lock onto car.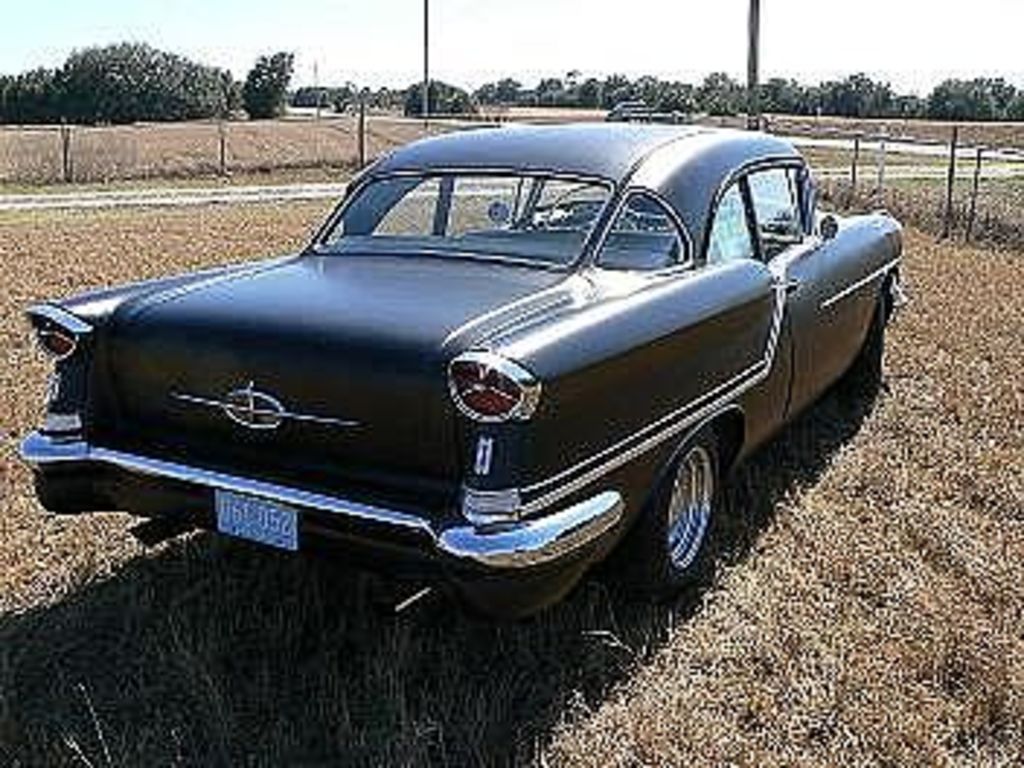
Locked: 12/131/911/614.
